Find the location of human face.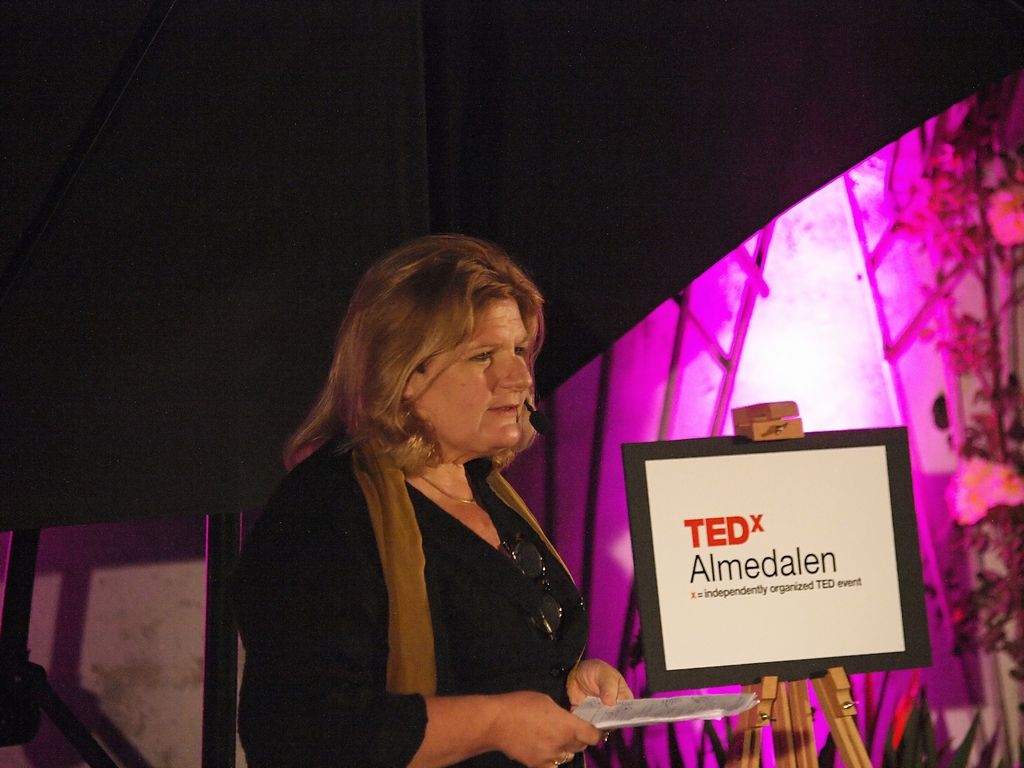
Location: rect(406, 291, 533, 445).
